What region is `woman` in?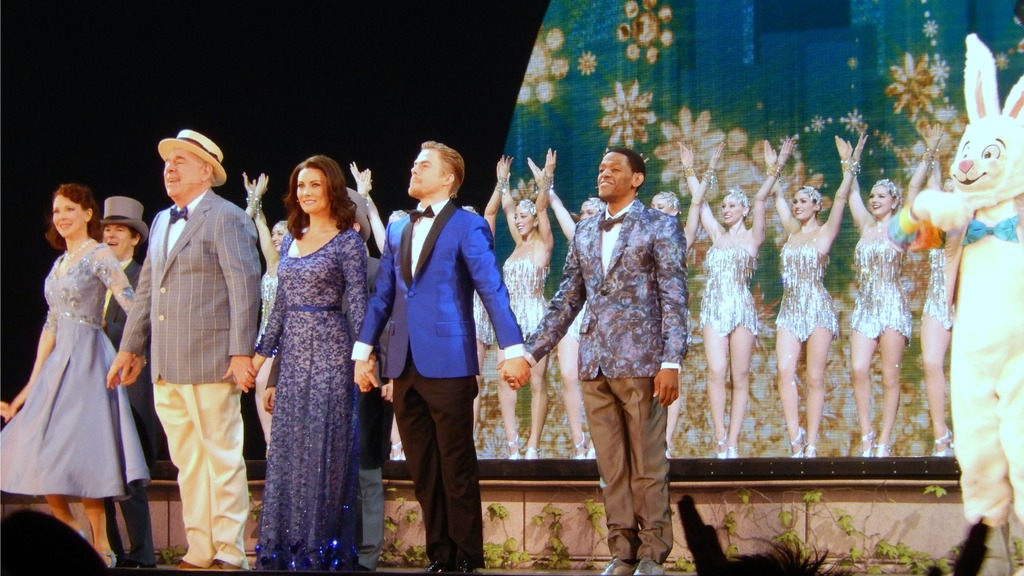
x1=247 y1=176 x2=268 y2=222.
